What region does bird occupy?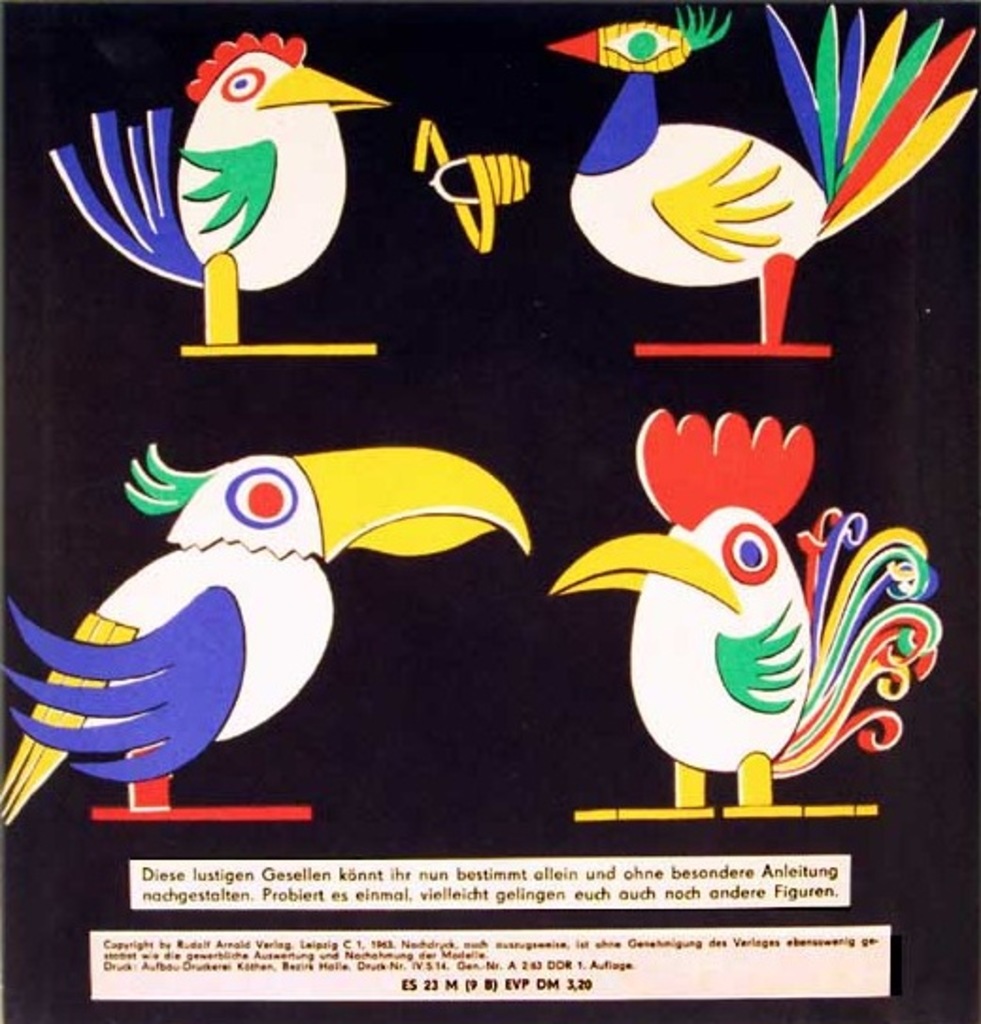
[left=547, top=404, right=945, bottom=817].
